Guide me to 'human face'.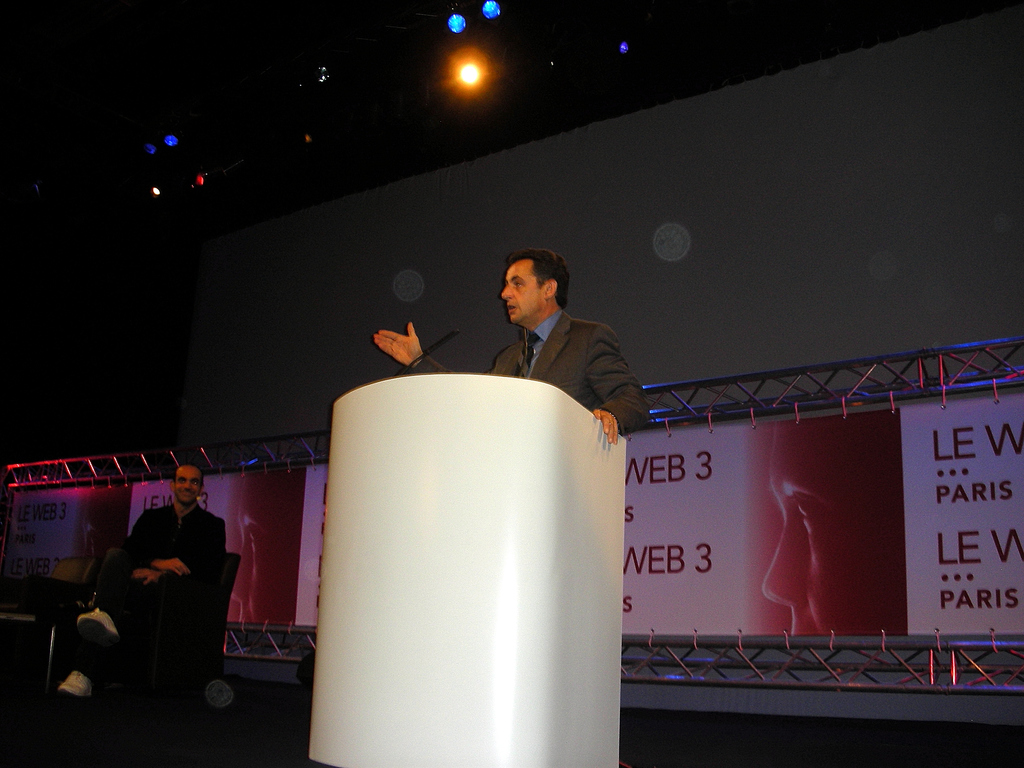
Guidance: 172 465 201 504.
